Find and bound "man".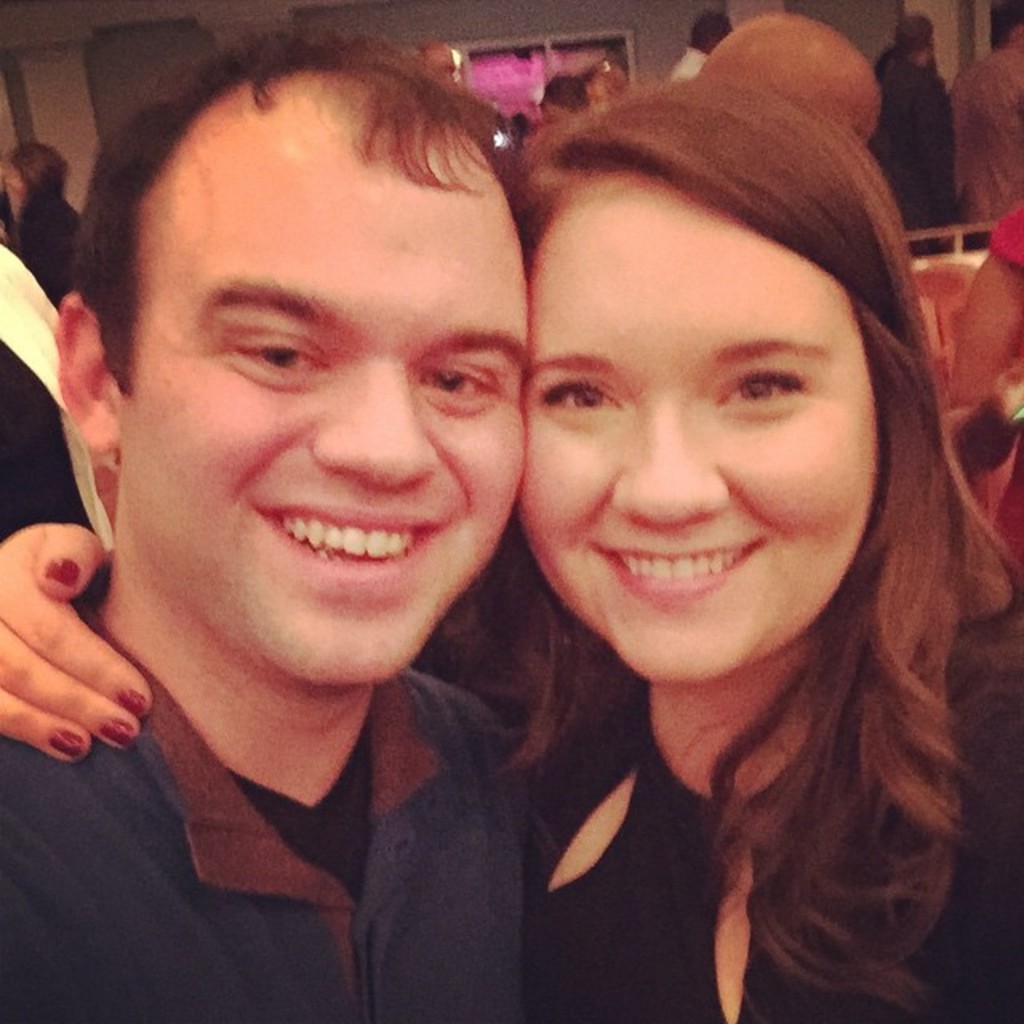
Bound: (left=870, top=14, right=952, bottom=256).
